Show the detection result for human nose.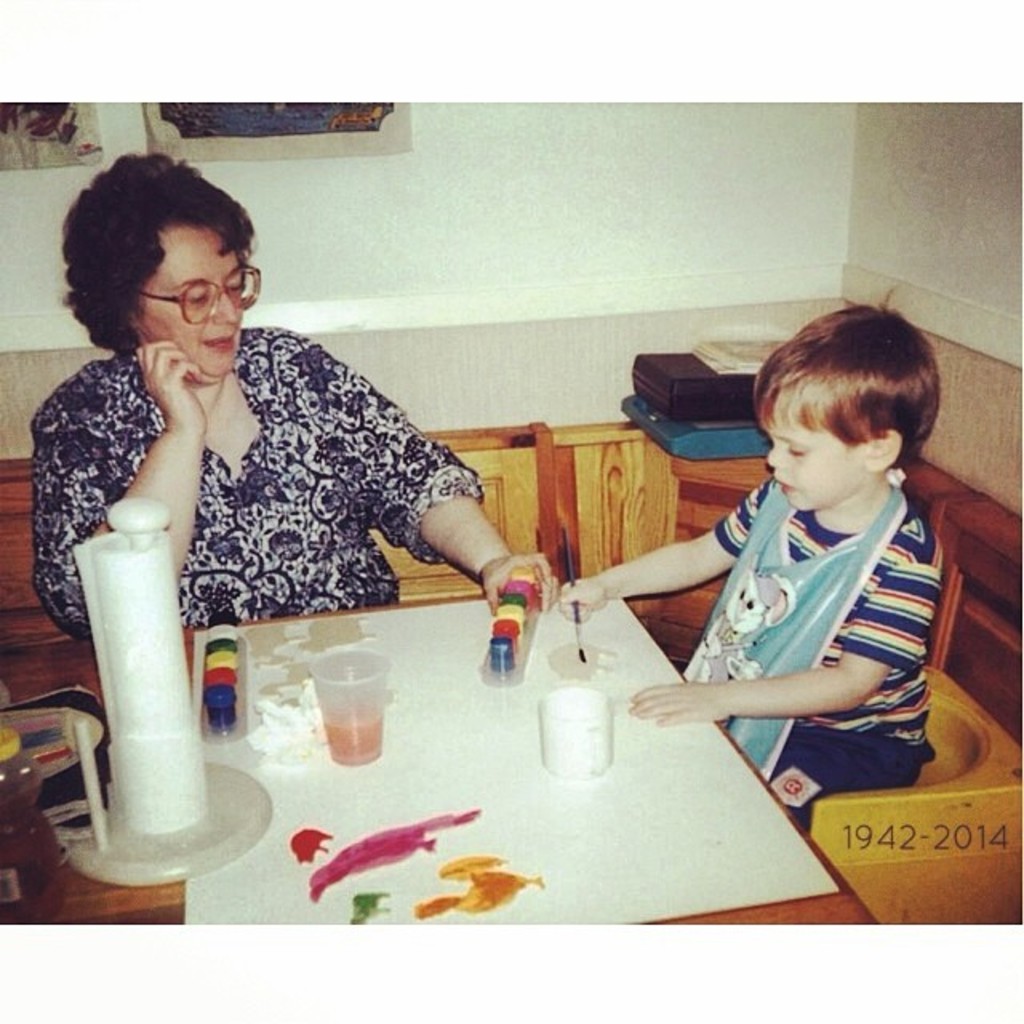
select_region(206, 288, 240, 323).
